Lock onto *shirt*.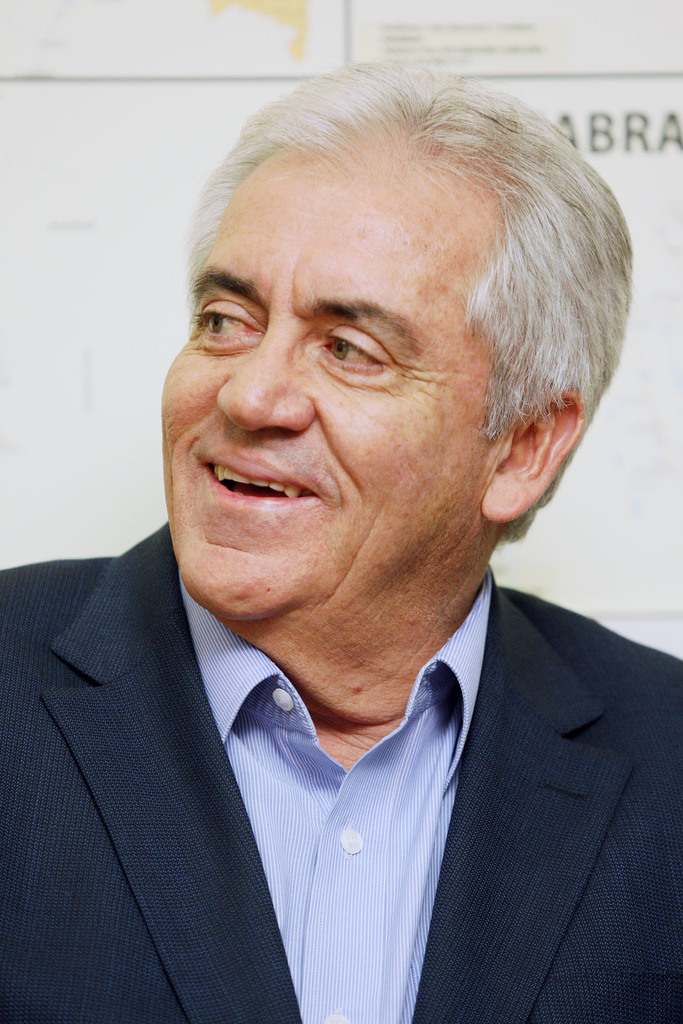
Locked: [left=183, top=571, right=490, bottom=1018].
